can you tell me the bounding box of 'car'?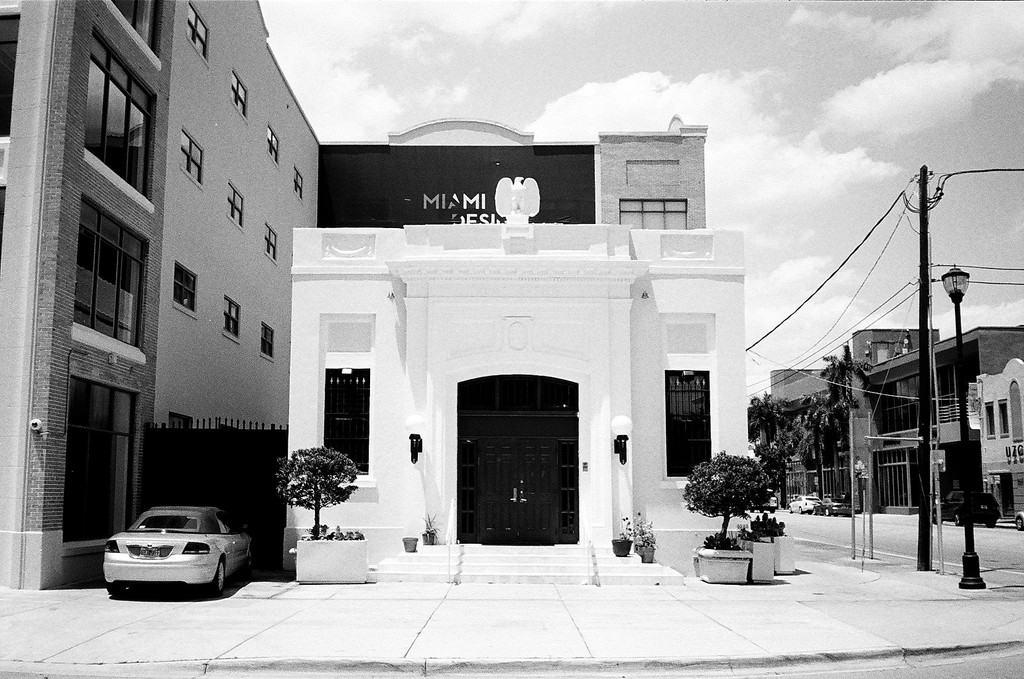
select_region(92, 502, 252, 601).
